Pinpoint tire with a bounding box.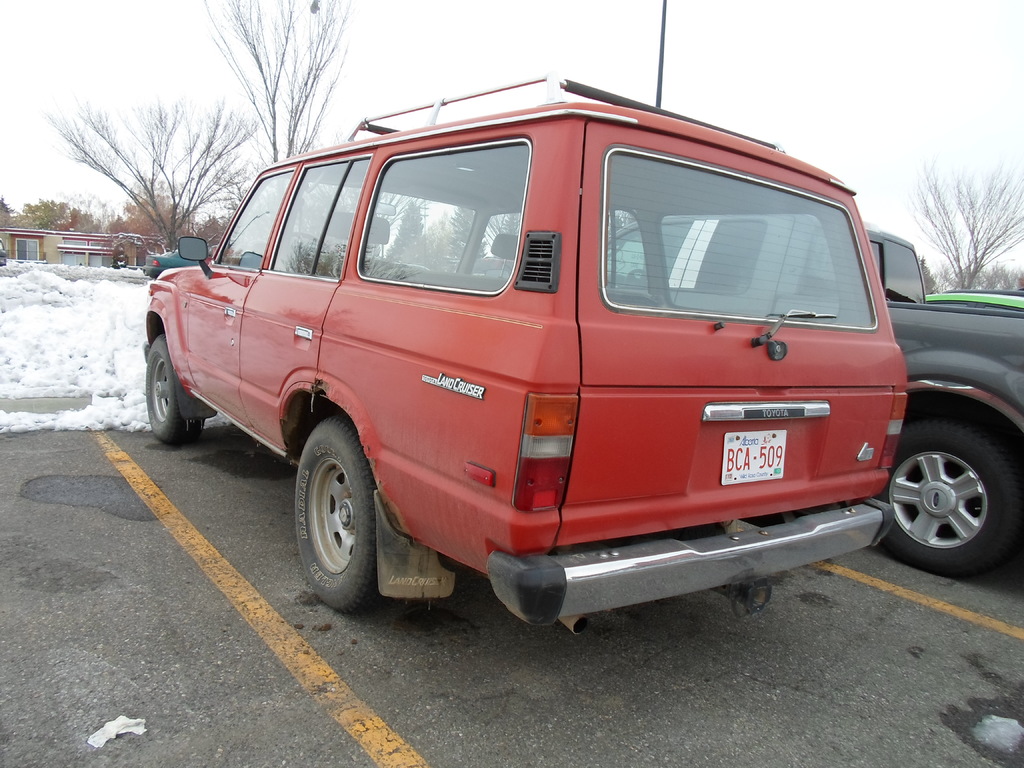
{"left": 295, "top": 421, "right": 381, "bottom": 610}.
